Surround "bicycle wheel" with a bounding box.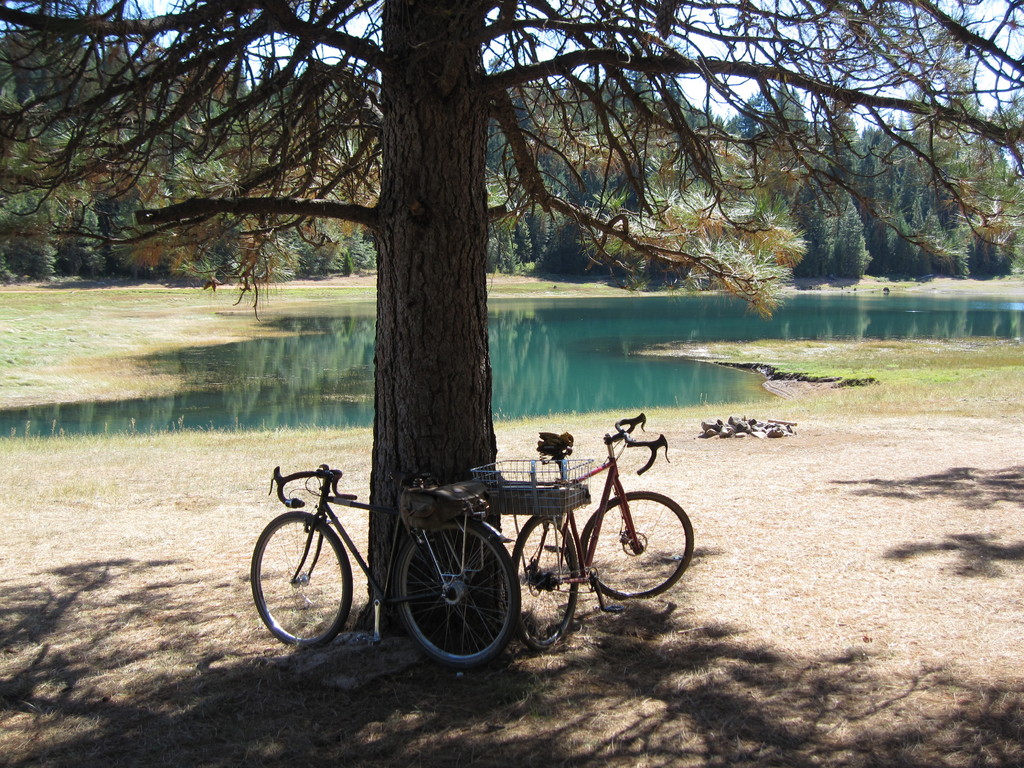
rect(385, 531, 521, 671).
